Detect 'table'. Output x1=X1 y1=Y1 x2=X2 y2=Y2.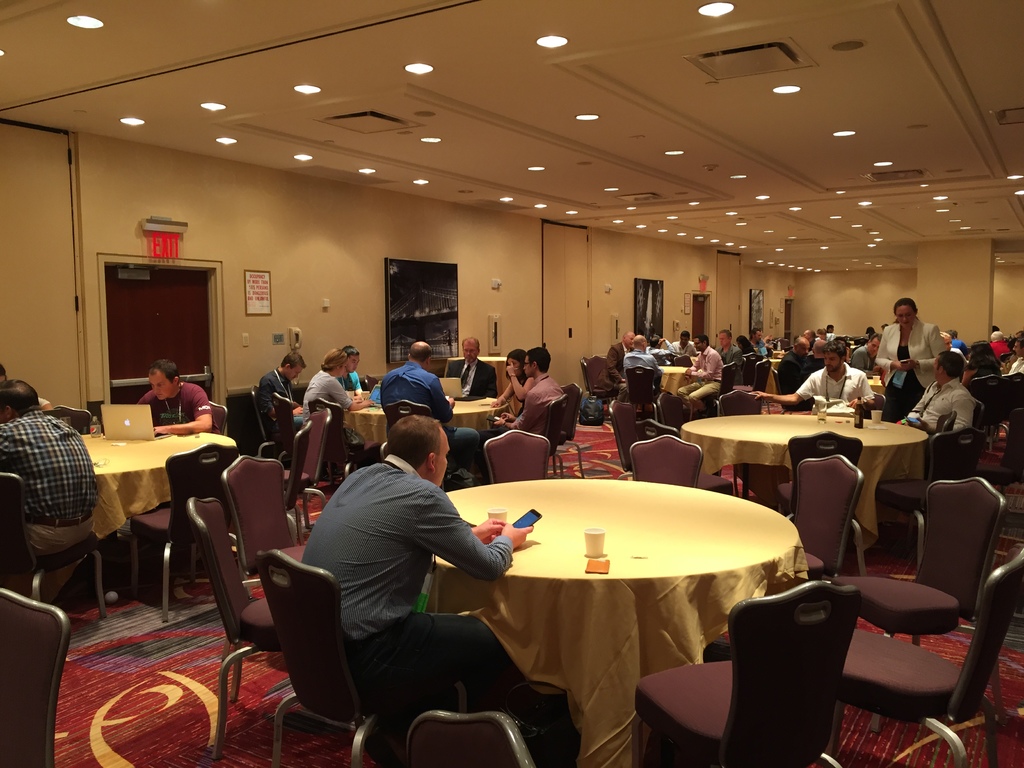
x1=666 y1=365 x2=778 y2=399.
